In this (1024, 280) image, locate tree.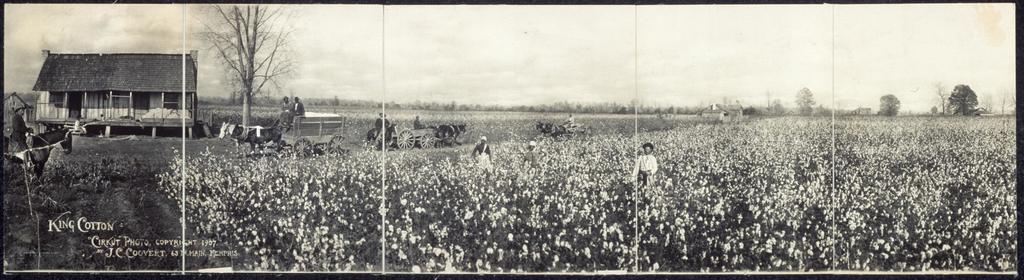
Bounding box: [950,73,978,118].
